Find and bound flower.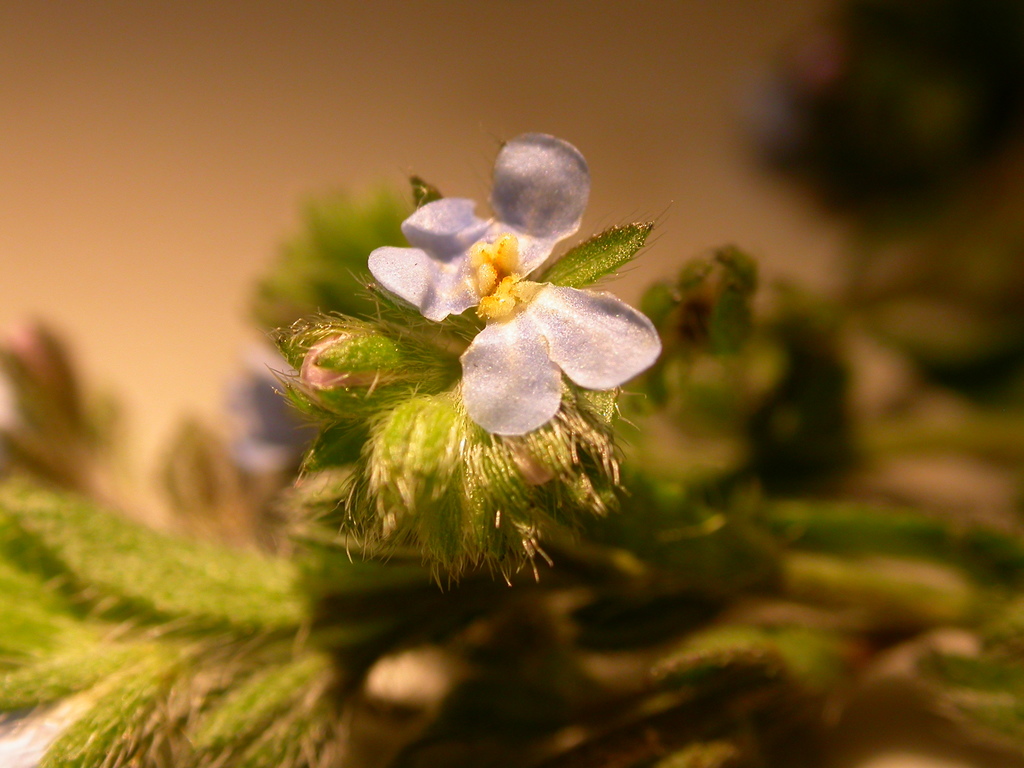
Bound: {"left": 290, "top": 327, "right": 435, "bottom": 392}.
